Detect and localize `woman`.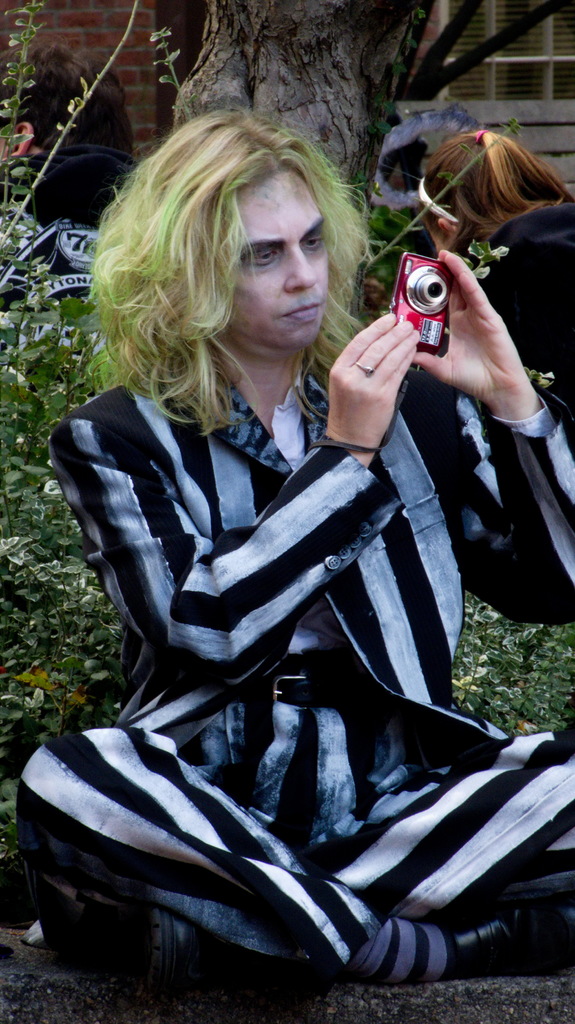
Localized at 18:100:574:999.
